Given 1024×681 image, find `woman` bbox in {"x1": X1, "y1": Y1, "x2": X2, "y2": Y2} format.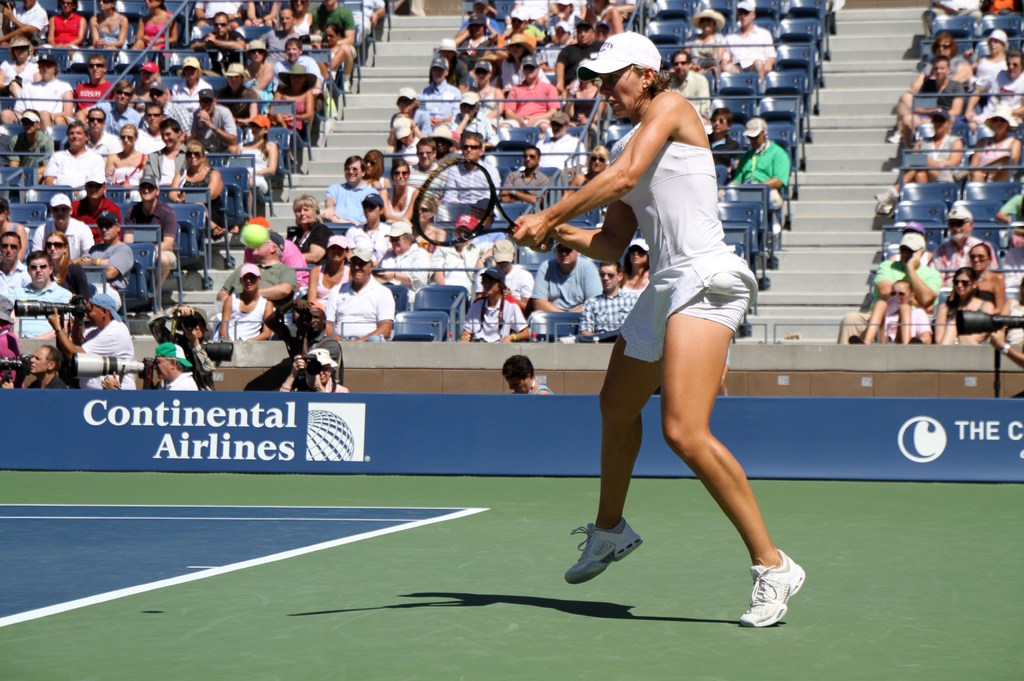
{"x1": 306, "y1": 234, "x2": 351, "y2": 310}.
